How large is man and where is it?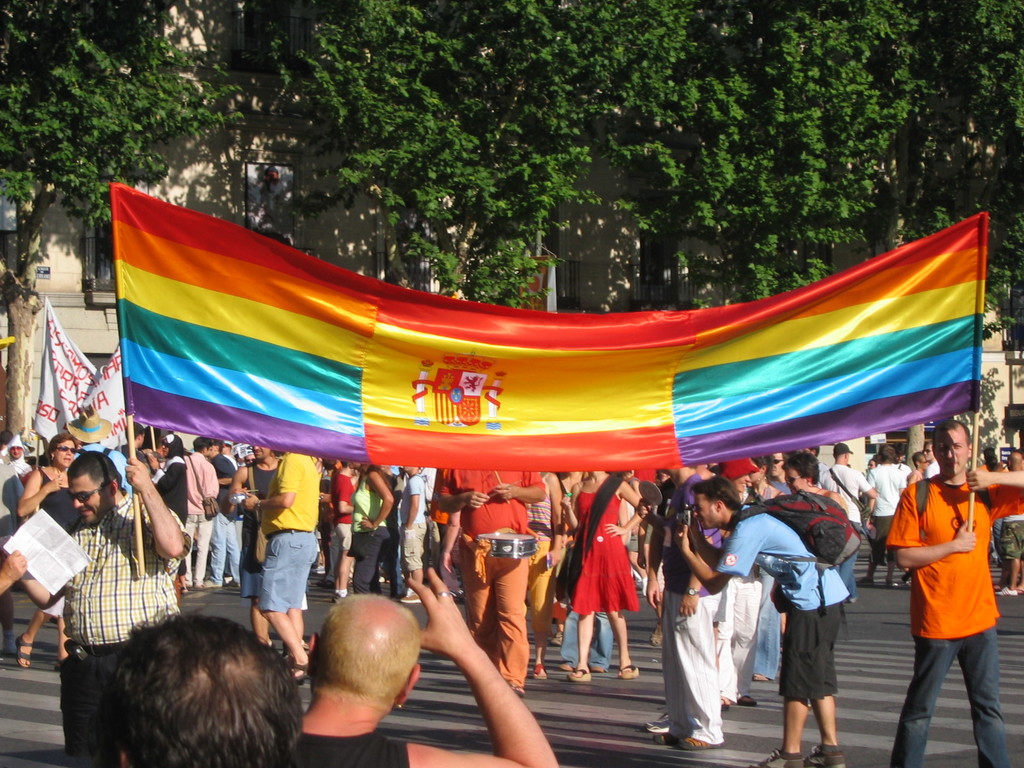
Bounding box: 255:450:319:680.
